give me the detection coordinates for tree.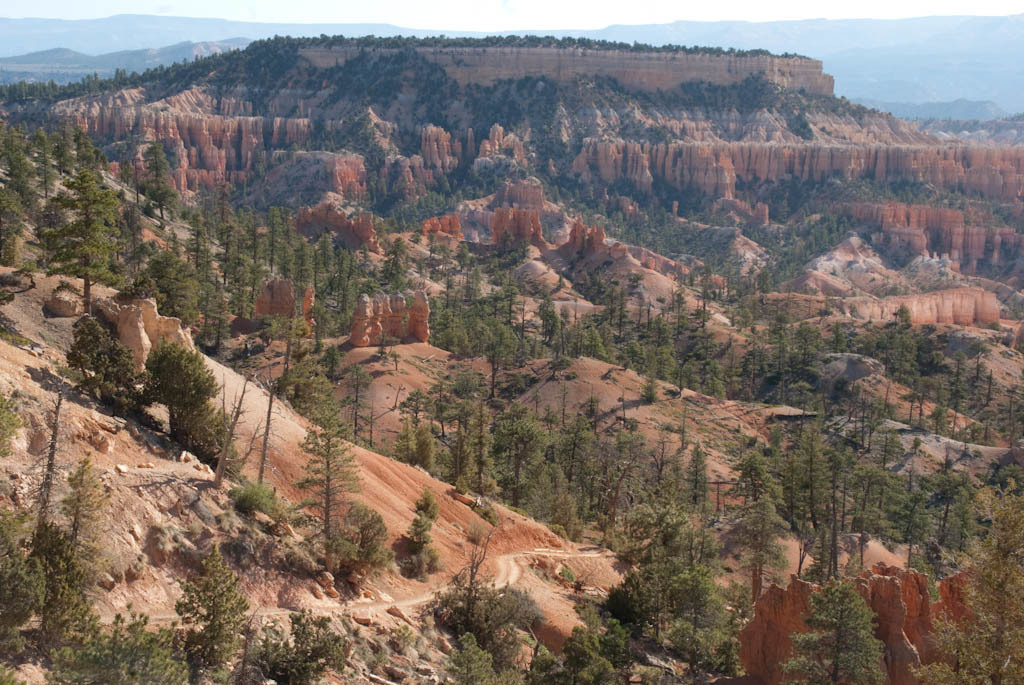
pyautogui.locateOnScreen(224, 242, 254, 325).
